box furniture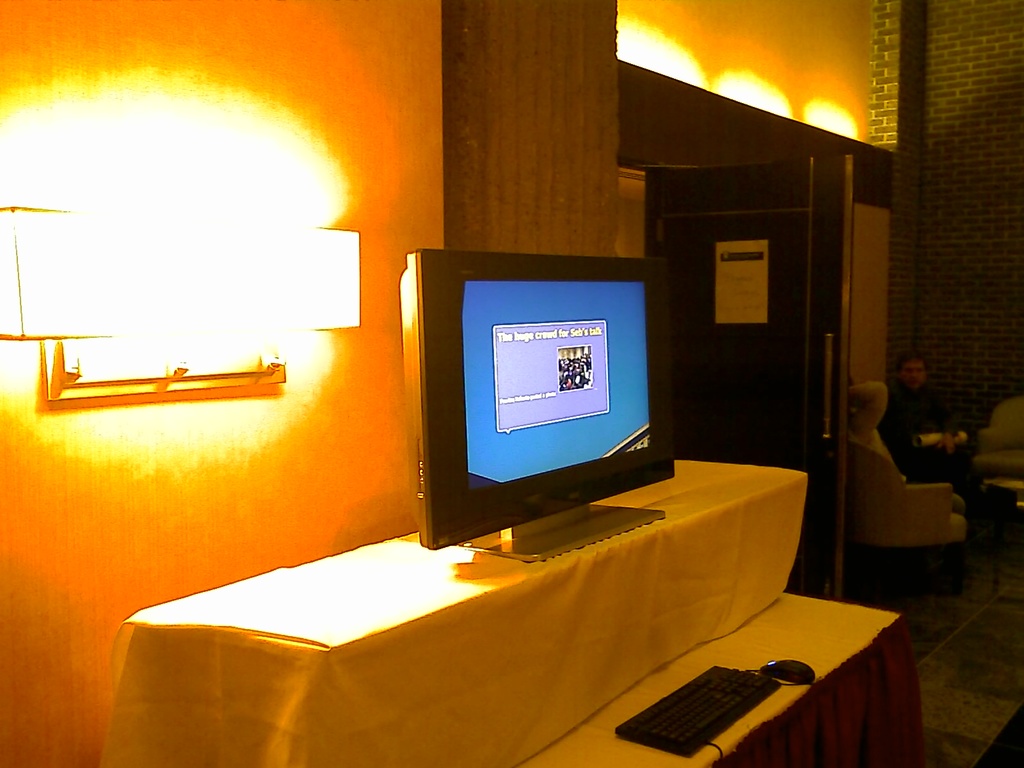
bbox(842, 437, 968, 592)
